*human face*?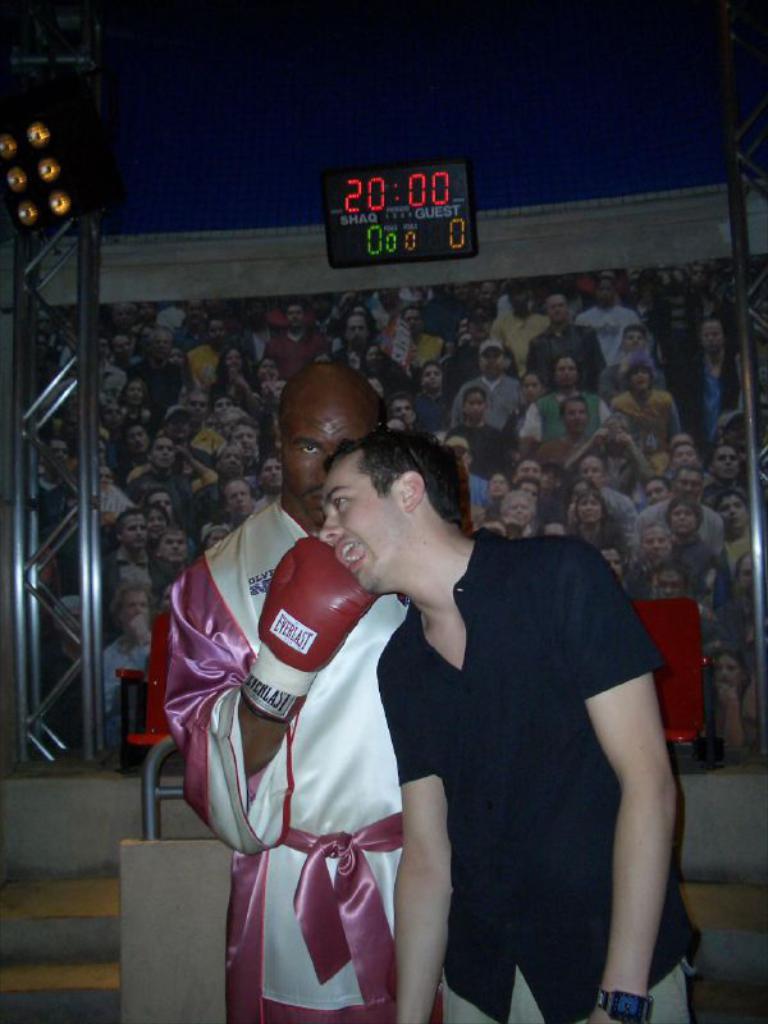
{"x1": 503, "y1": 499, "x2": 531, "y2": 525}
